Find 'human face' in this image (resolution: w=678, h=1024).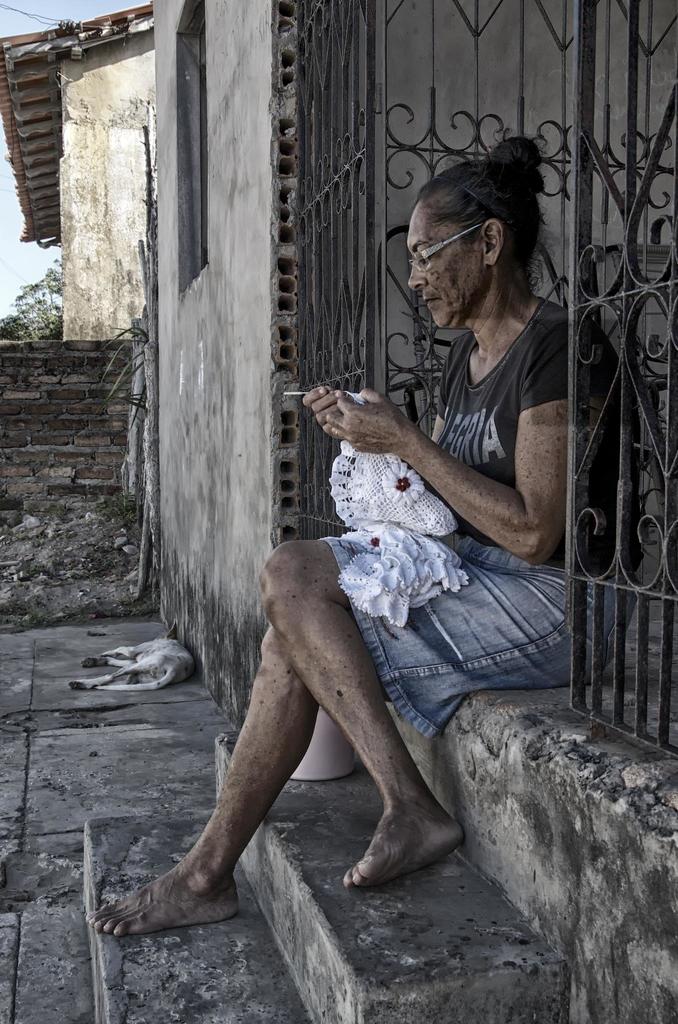
[403,203,483,330].
